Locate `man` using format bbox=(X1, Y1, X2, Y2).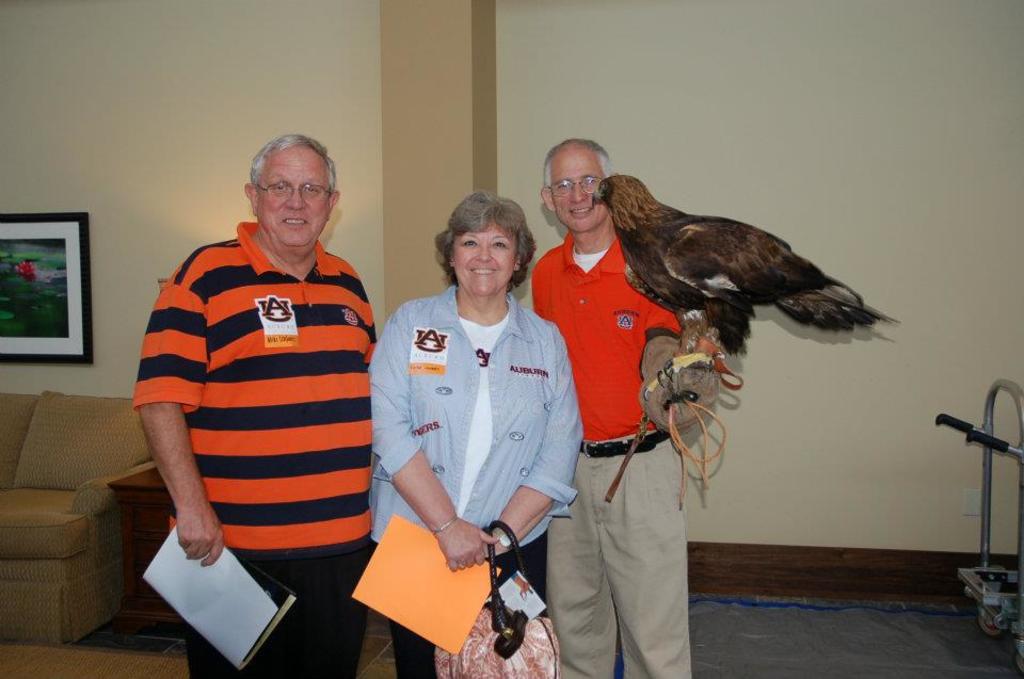
bbox=(529, 131, 718, 678).
